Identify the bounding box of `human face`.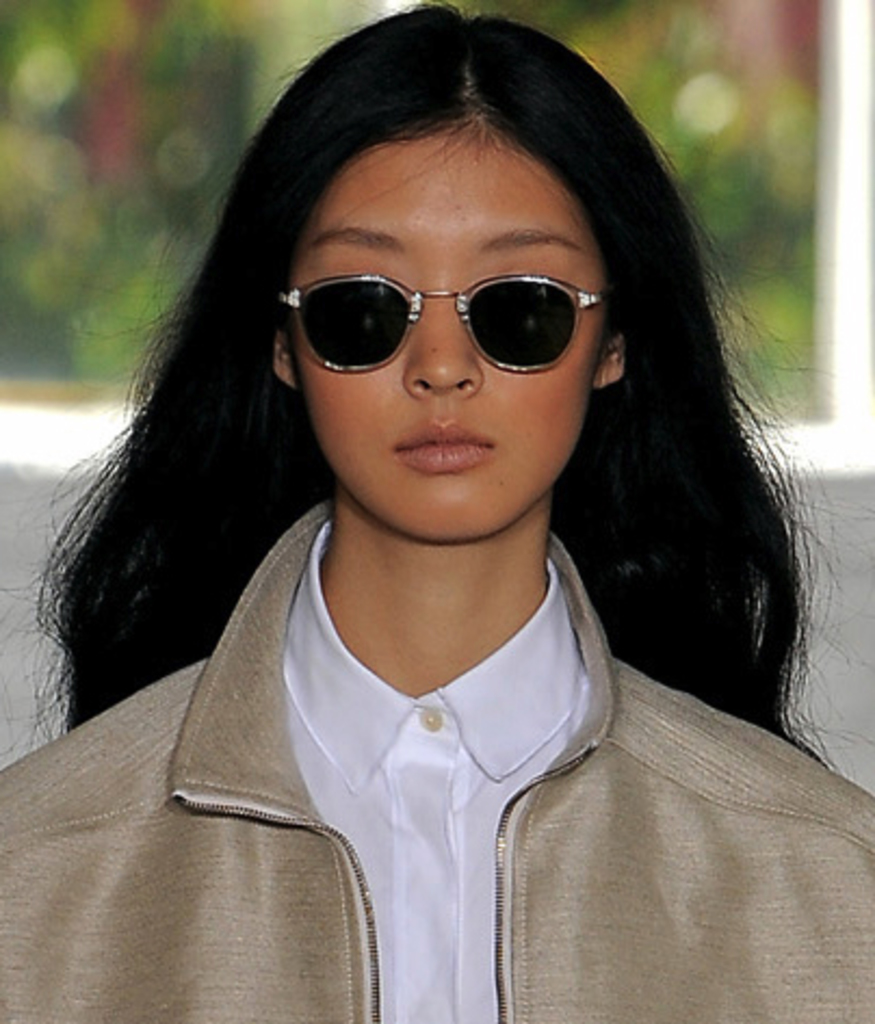
(299,126,598,546).
